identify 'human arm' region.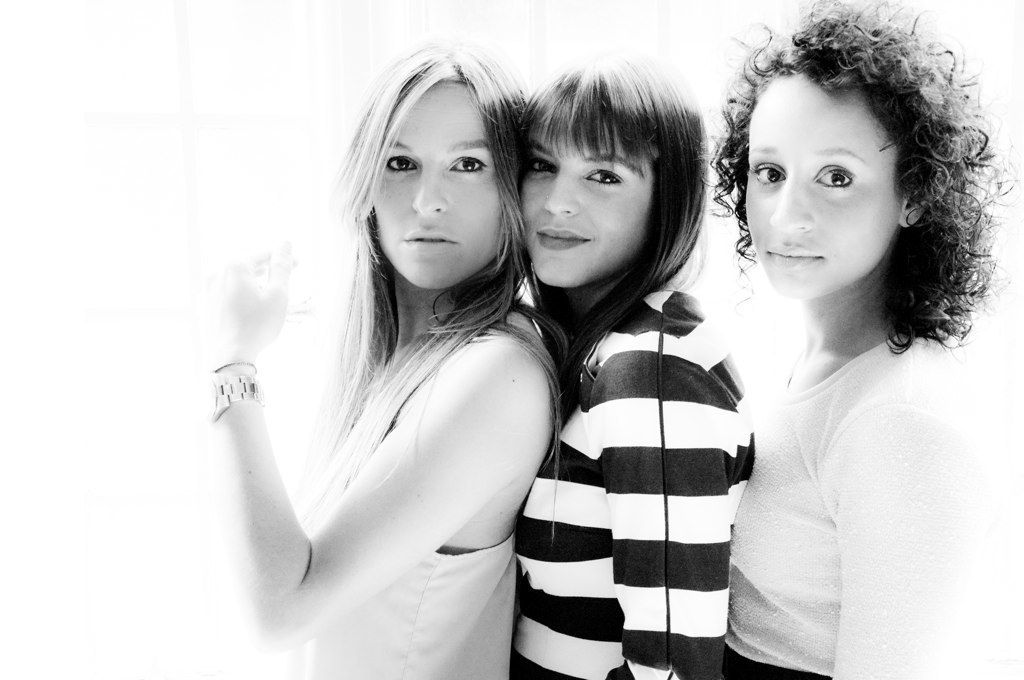
Region: [829,405,993,679].
